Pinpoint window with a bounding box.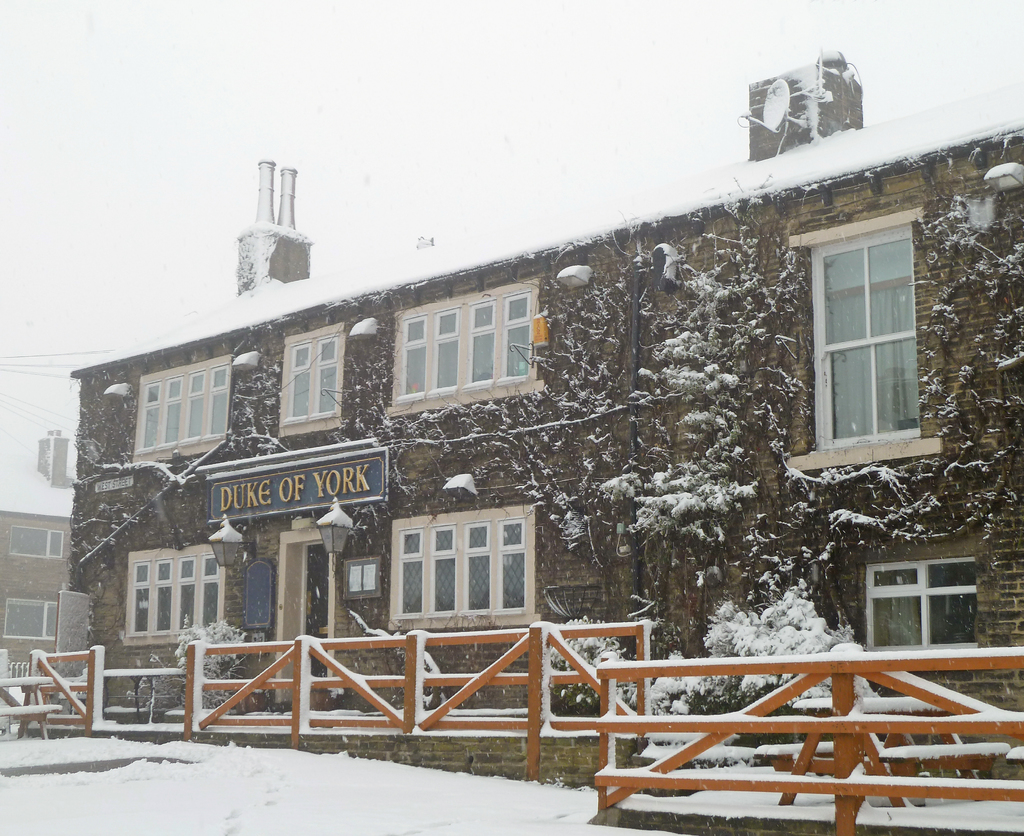
{"x1": 388, "y1": 278, "x2": 540, "y2": 417}.
